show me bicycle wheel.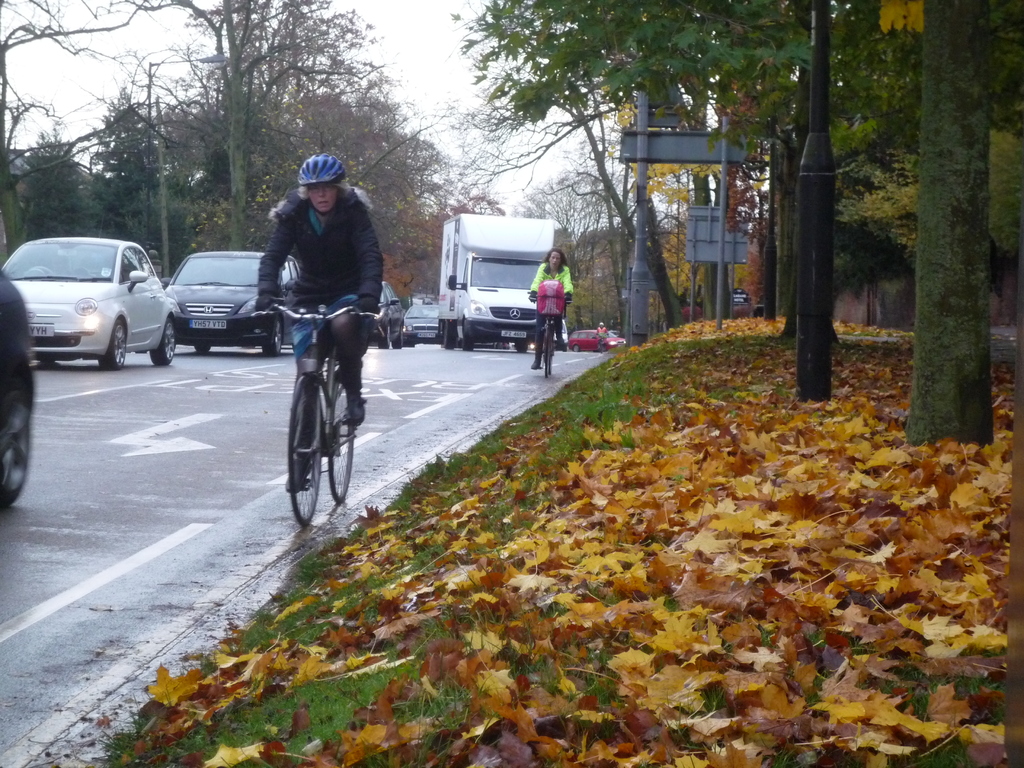
bicycle wheel is here: <bbox>279, 380, 339, 525</bbox>.
